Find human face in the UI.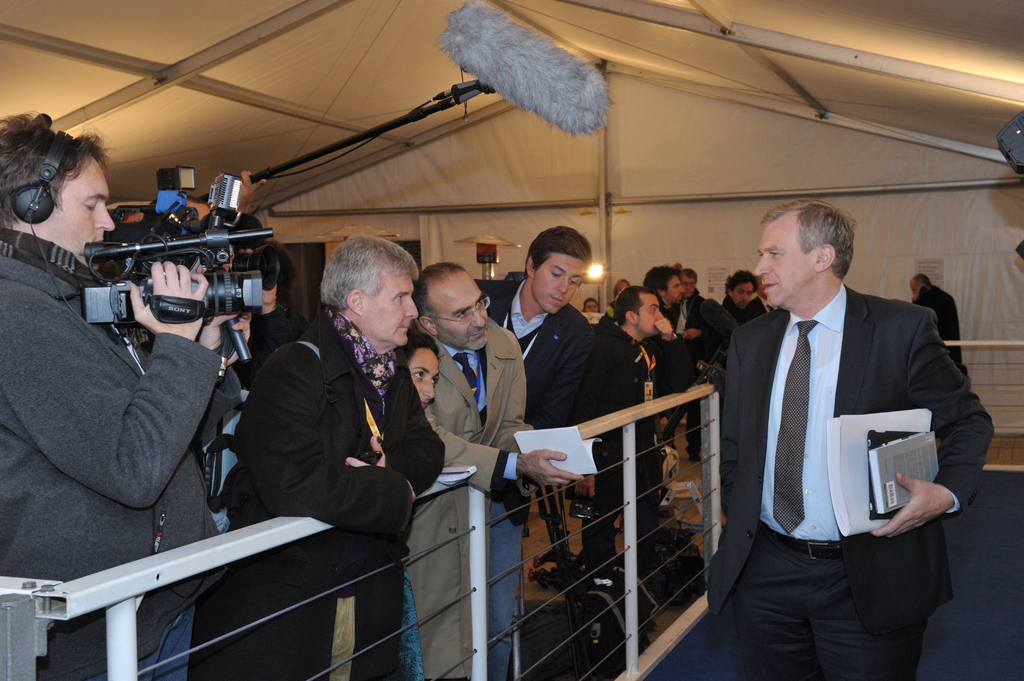
UI element at crop(407, 348, 438, 406).
